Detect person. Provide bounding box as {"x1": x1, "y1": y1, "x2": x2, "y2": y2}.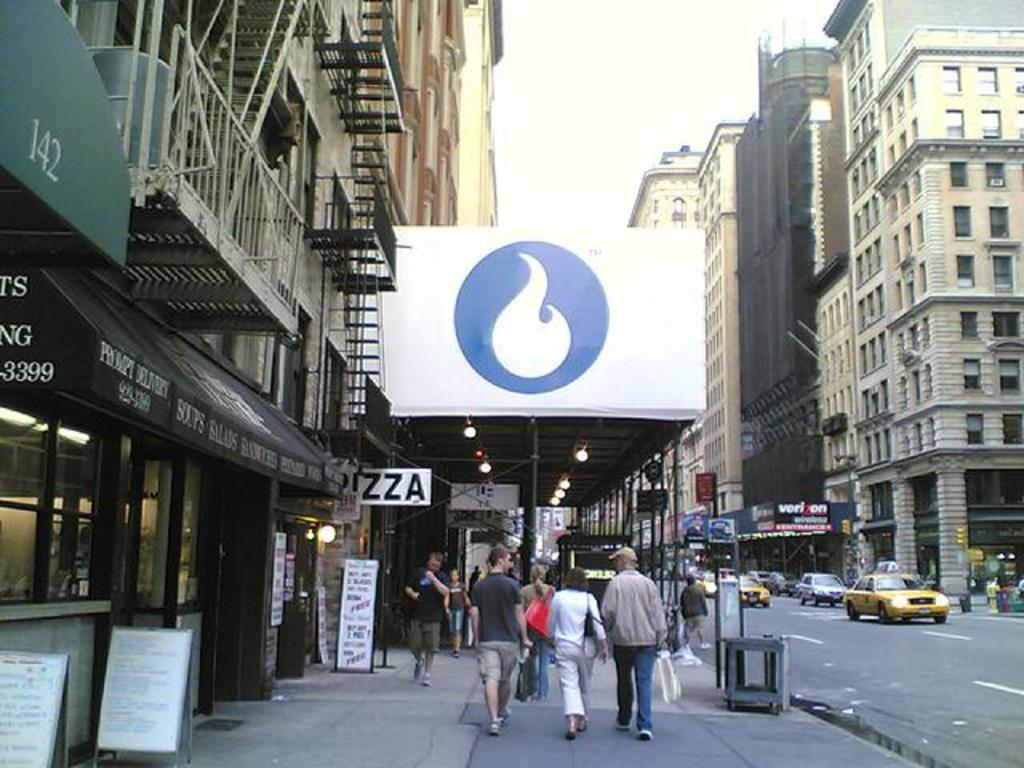
{"x1": 546, "y1": 566, "x2": 613, "y2": 741}.
